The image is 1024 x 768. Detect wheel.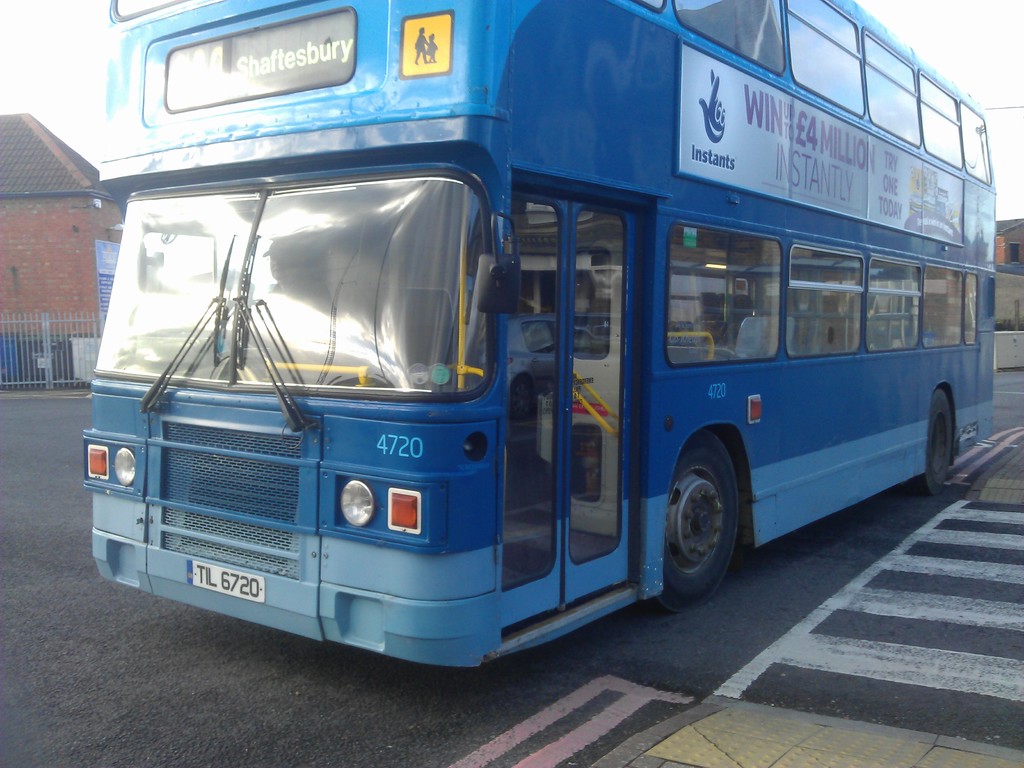
Detection: <region>653, 424, 754, 616</region>.
